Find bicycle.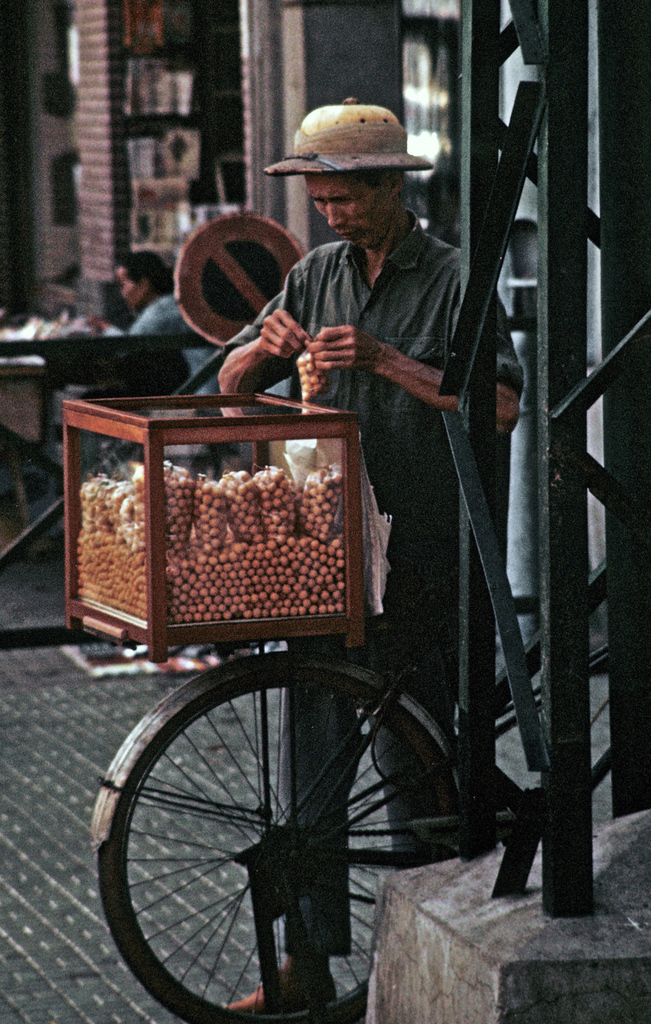
79, 570, 650, 1023.
